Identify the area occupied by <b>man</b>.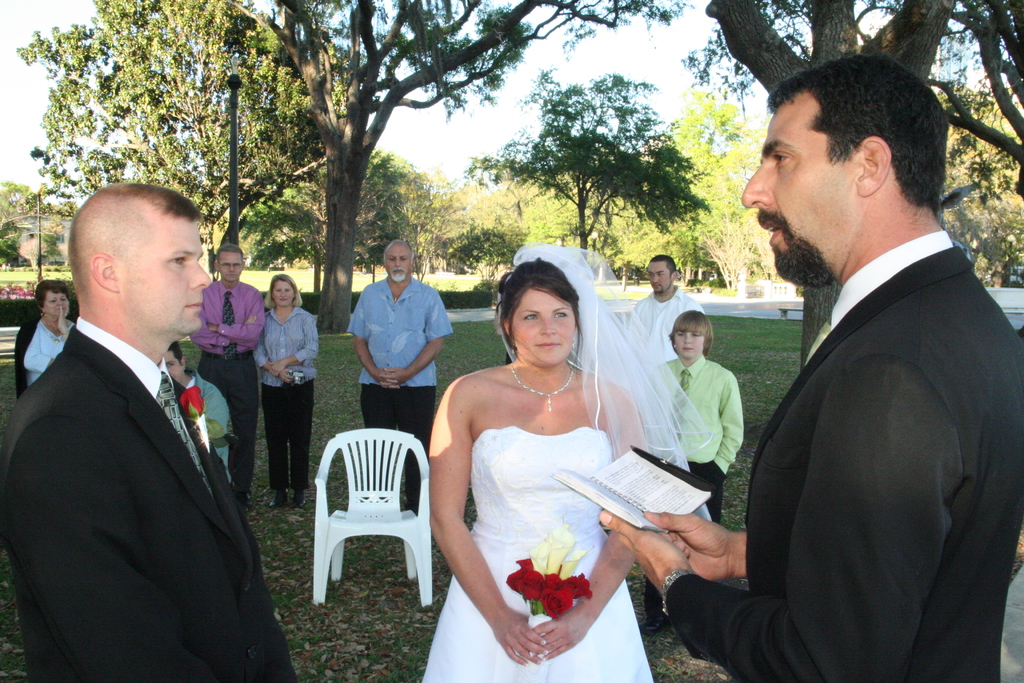
Area: locate(346, 238, 454, 498).
